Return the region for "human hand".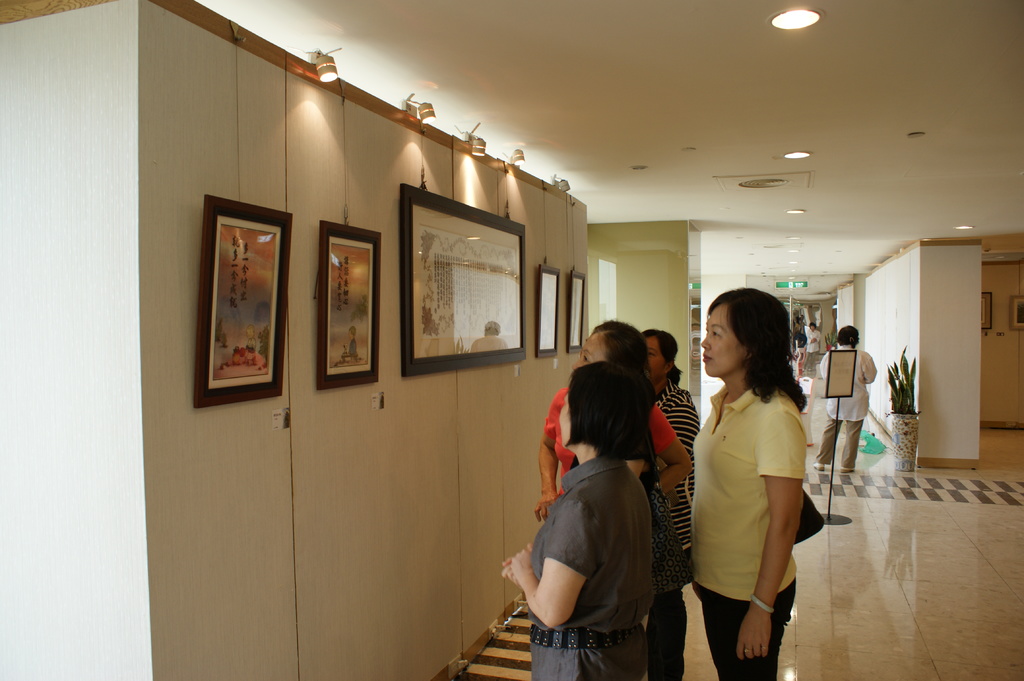
Rect(716, 593, 805, 657).
